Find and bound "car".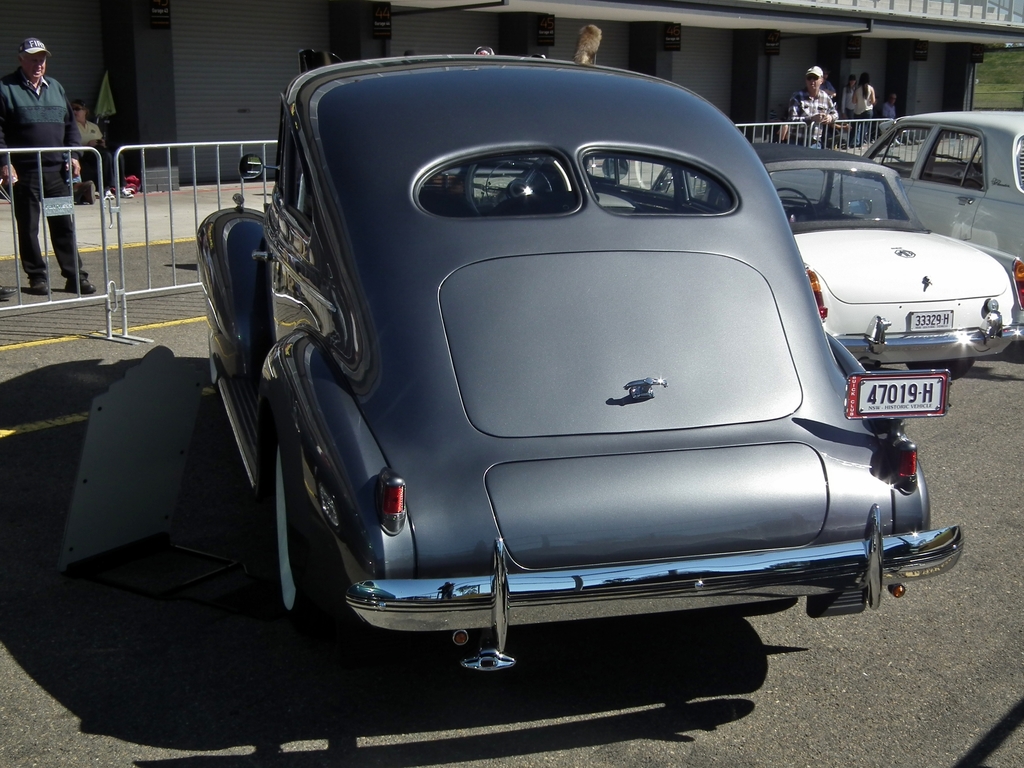
Bound: x1=189 y1=47 x2=967 y2=673.
